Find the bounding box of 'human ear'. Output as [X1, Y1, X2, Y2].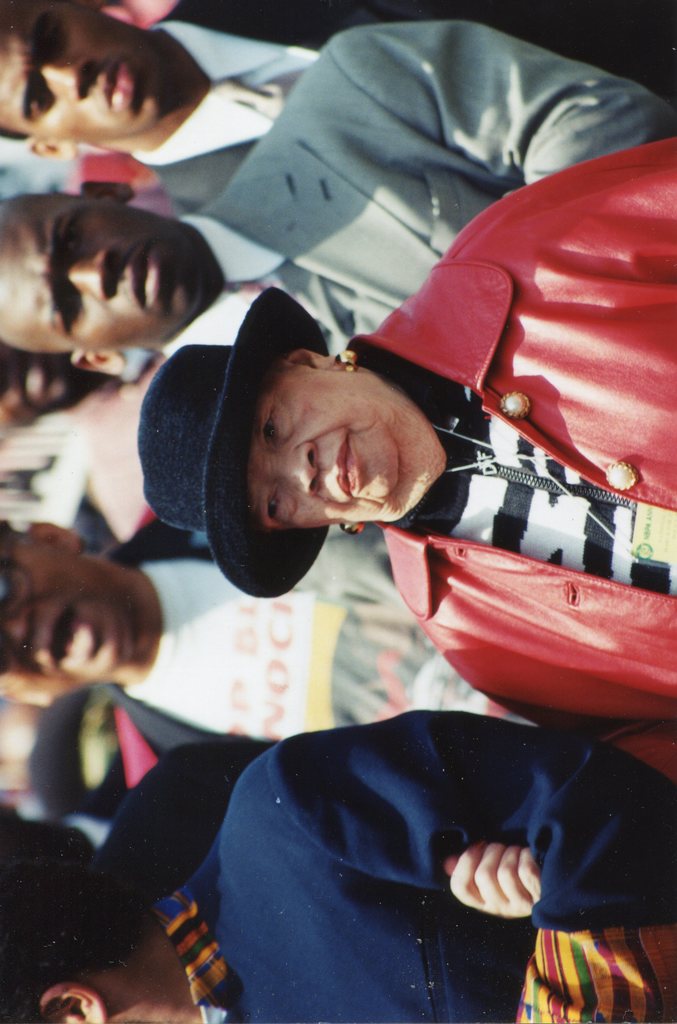
[285, 350, 348, 370].
